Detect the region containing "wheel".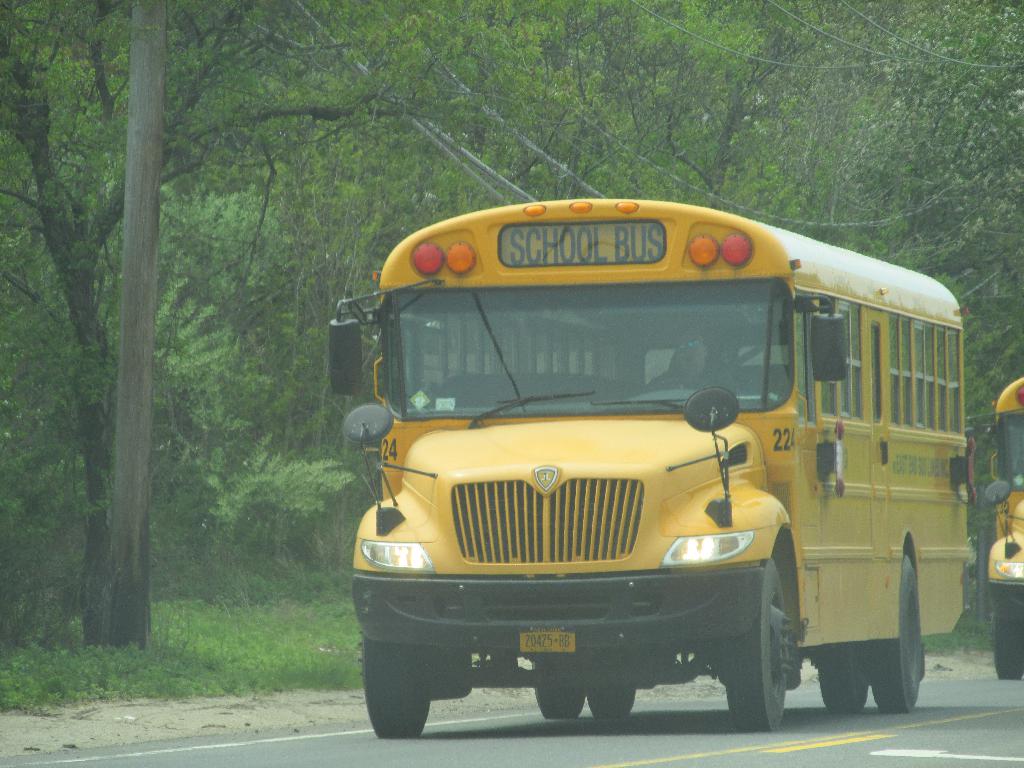
(left=587, top=653, right=639, bottom=720).
